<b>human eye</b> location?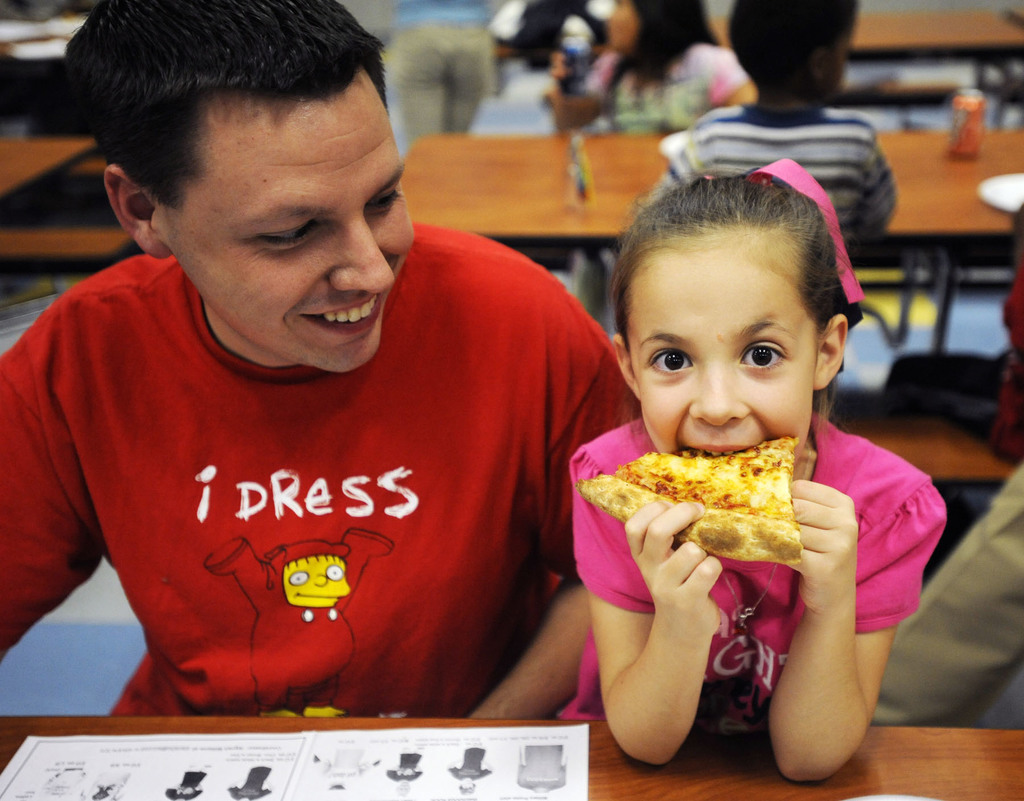
box=[737, 341, 787, 371]
